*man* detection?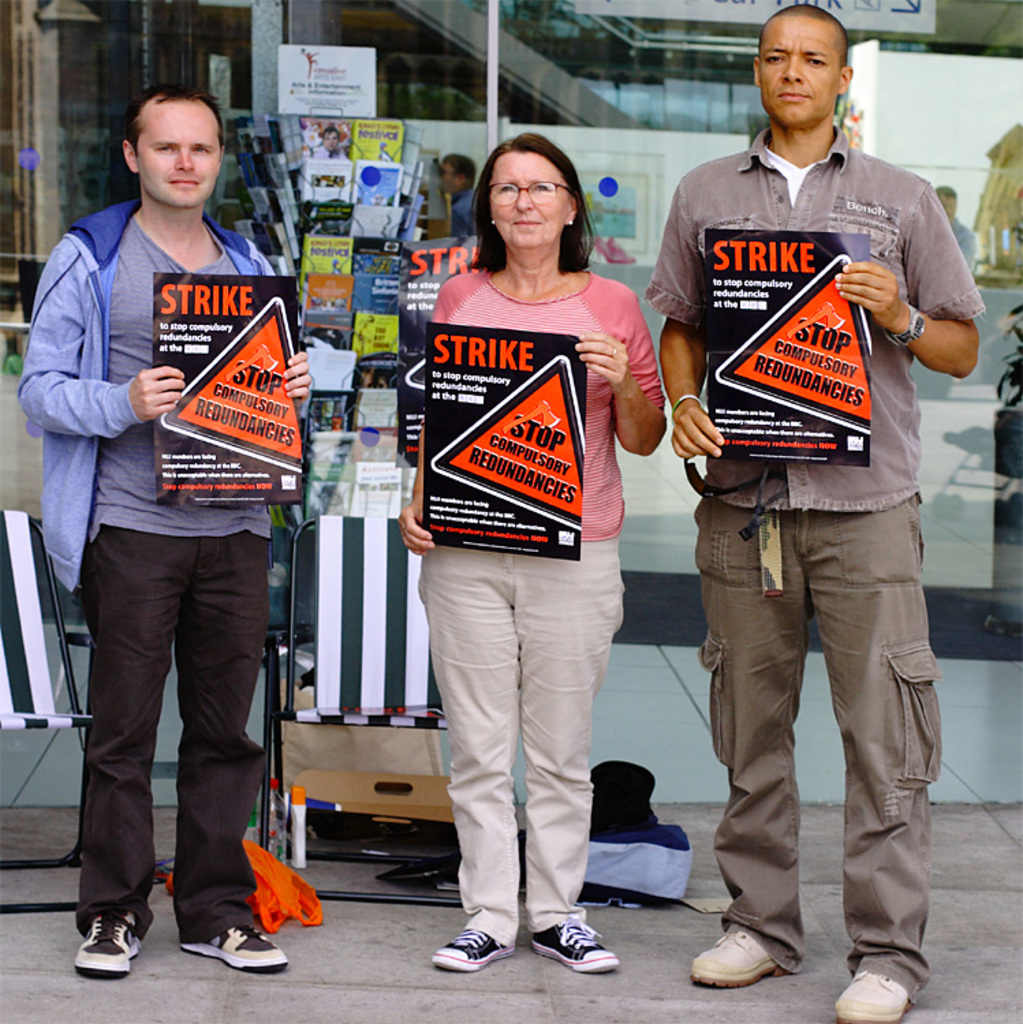
left=438, top=156, right=477, bottom=236
